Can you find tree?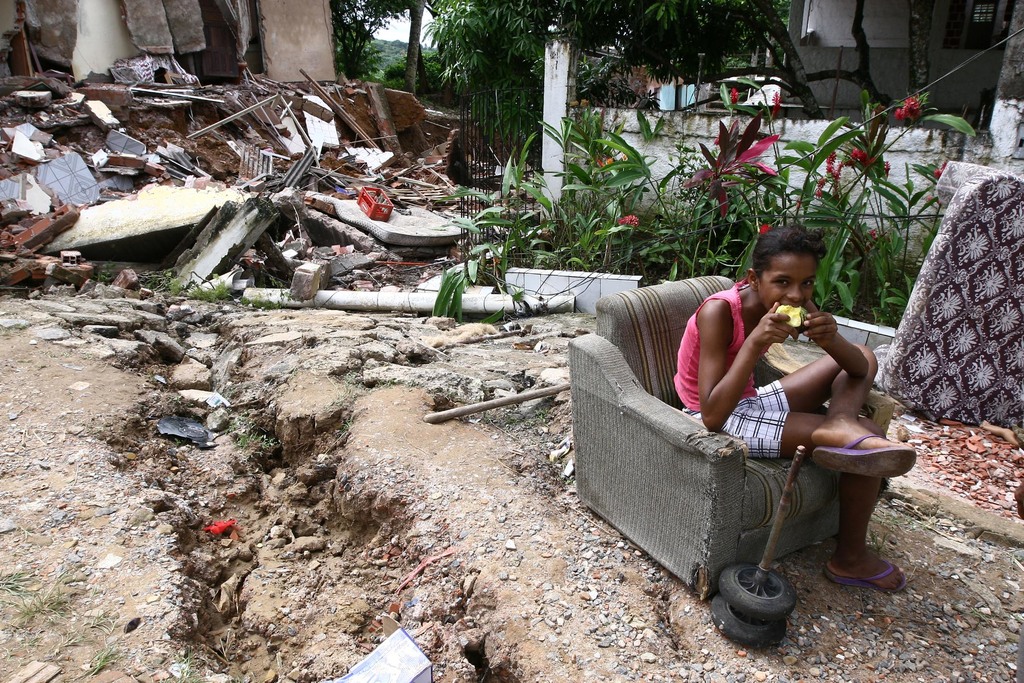
Yes, bounding box: (413, 0, 787, 222).
